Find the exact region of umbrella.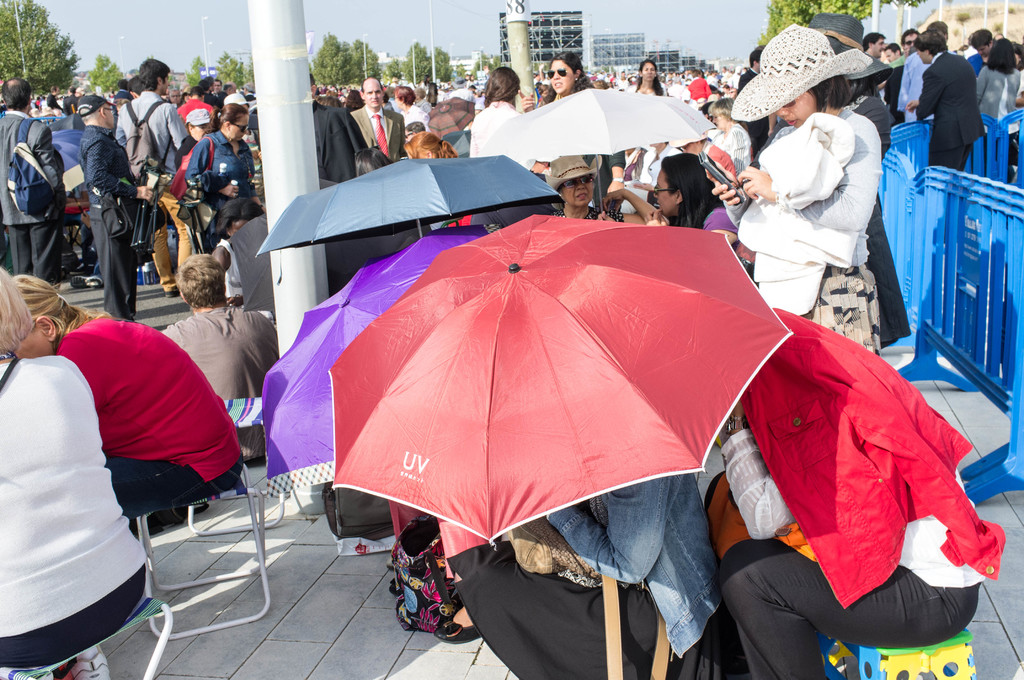
Exact region: Rect(49, 126, 86, 215).
